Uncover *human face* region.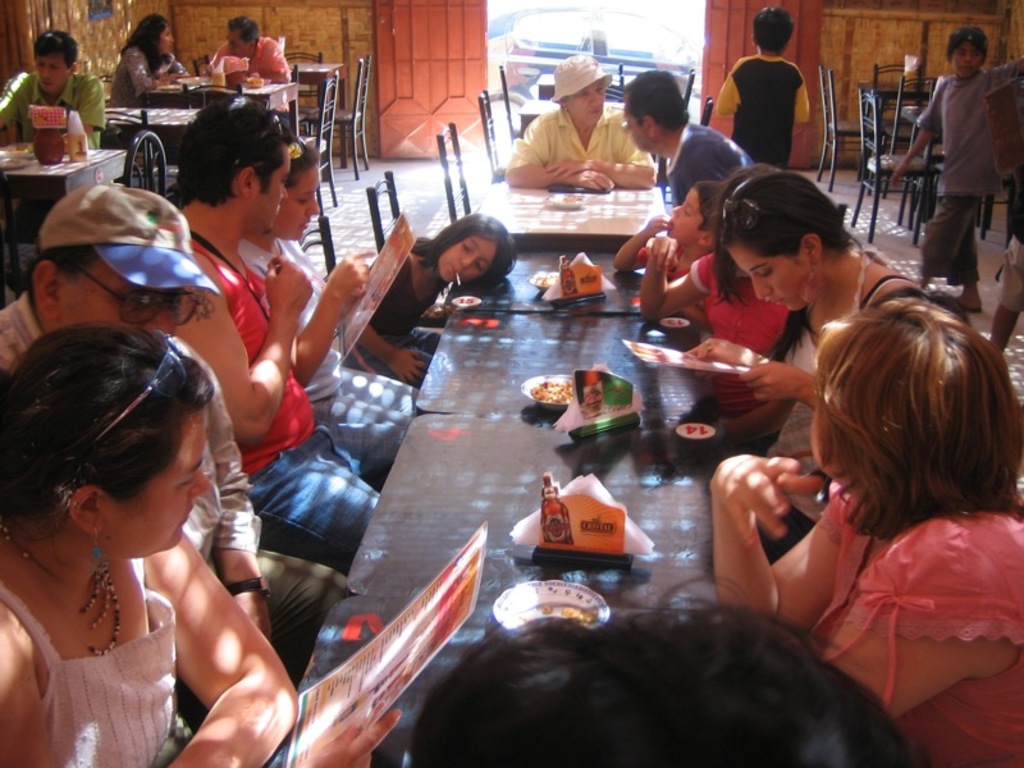
Uncovered: rect(947, 40, 983, 78).
